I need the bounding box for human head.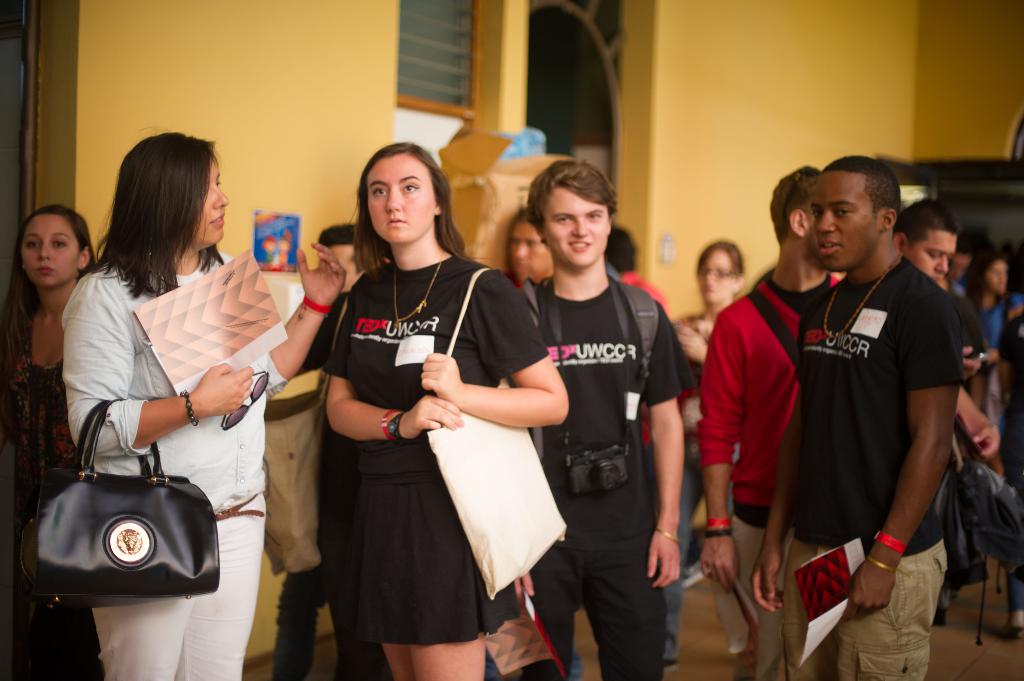
Here it is: <bbox>347, 145, 444, 248</bbox>.
